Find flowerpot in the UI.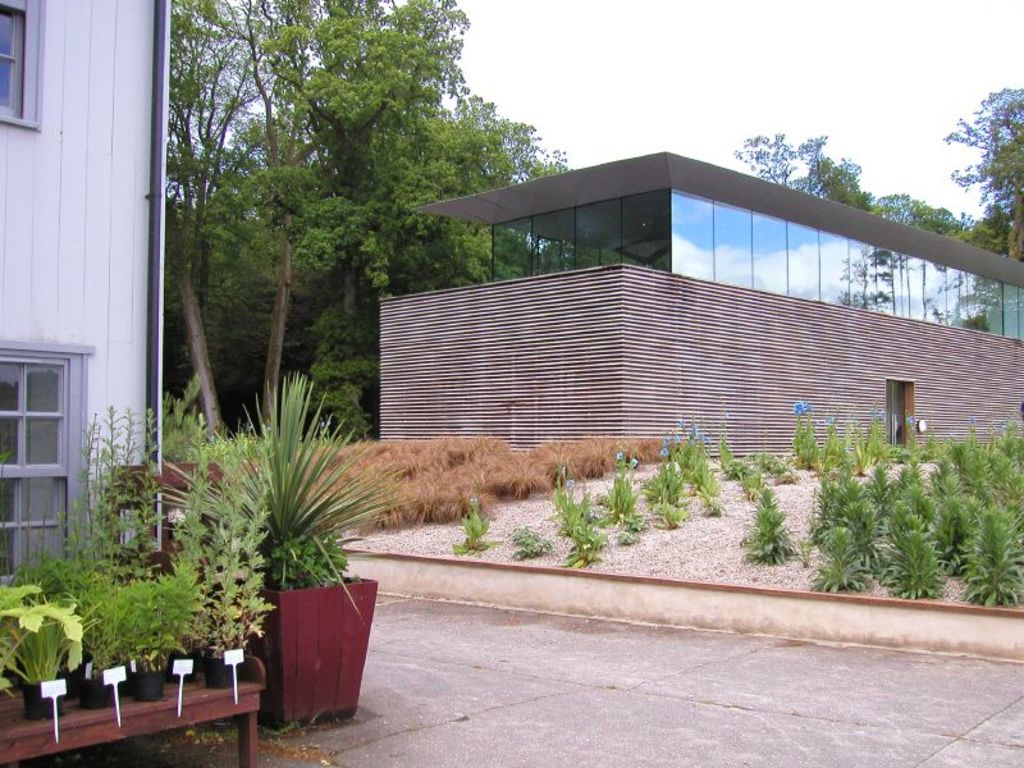
UI element at <box>77,677,111,712</box>.
